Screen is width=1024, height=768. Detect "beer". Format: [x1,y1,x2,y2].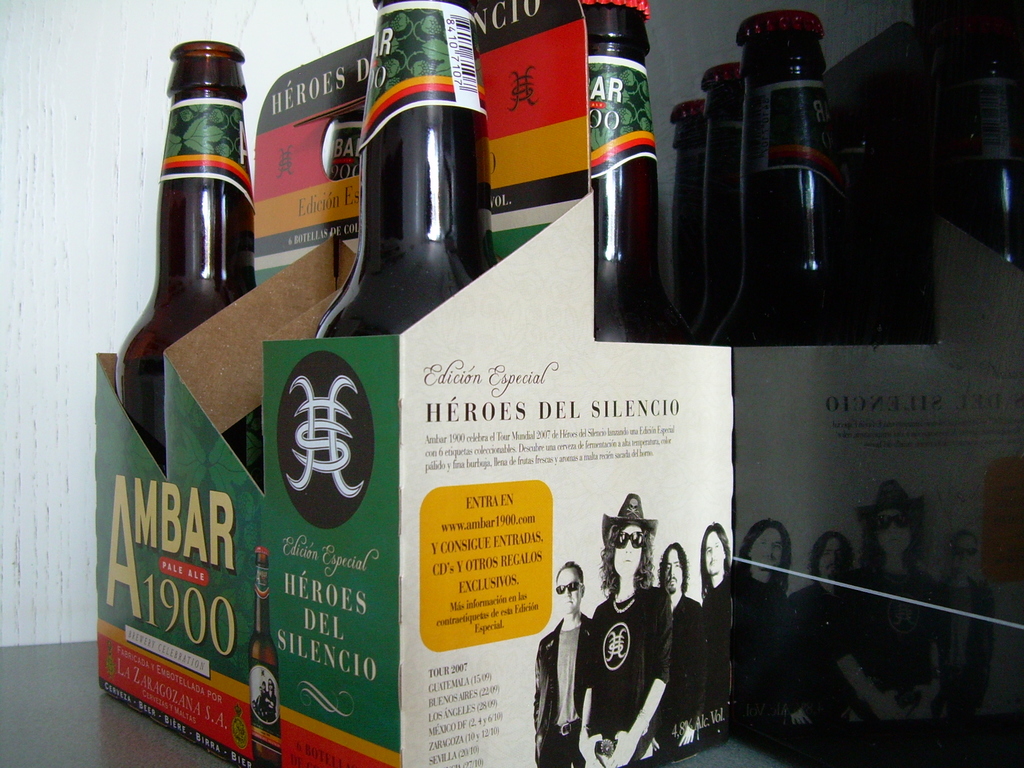
[723,0,877,348].
